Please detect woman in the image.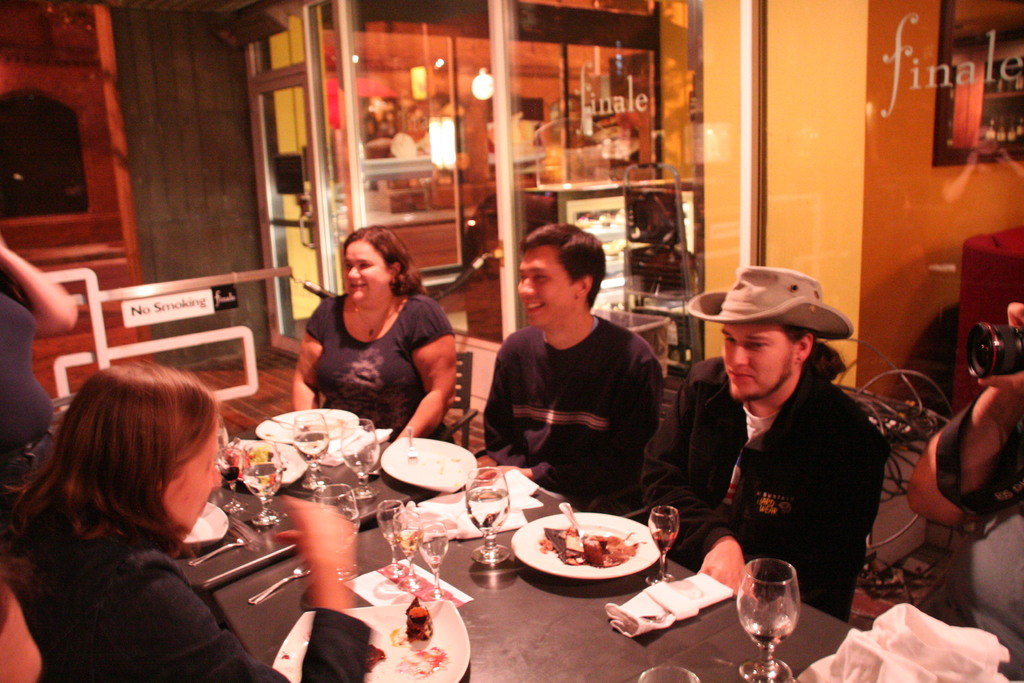
rect(0, 358, 374, 682).
